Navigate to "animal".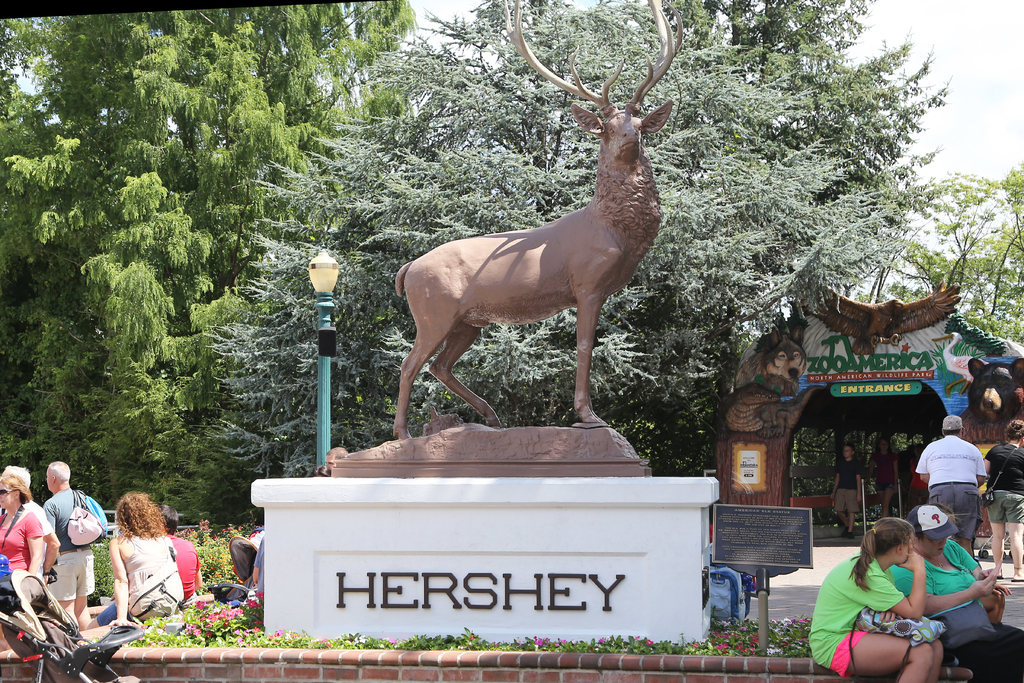
Navigation target: bbox(927, 332, 991, 399).
